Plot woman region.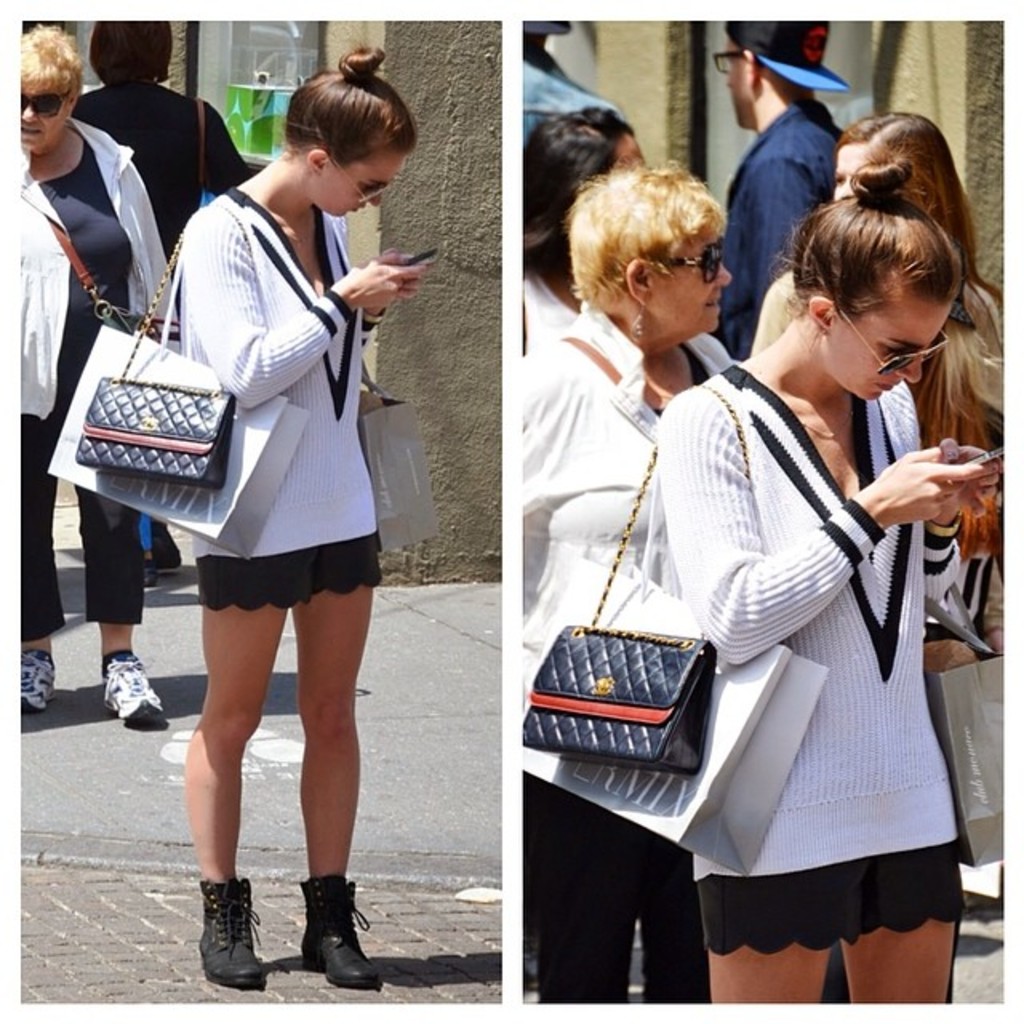
Plotted at [left=744, top=112, right=1002, bottom=1003].
